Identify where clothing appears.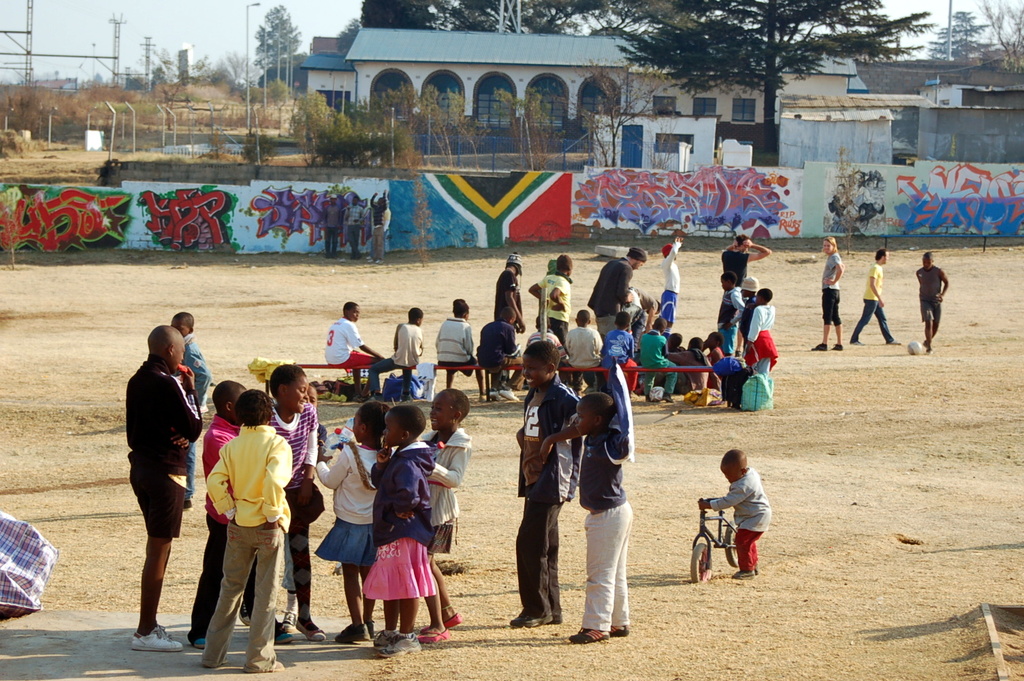
Appears at [x1=576, y1=407, x2=633, y2=626].
